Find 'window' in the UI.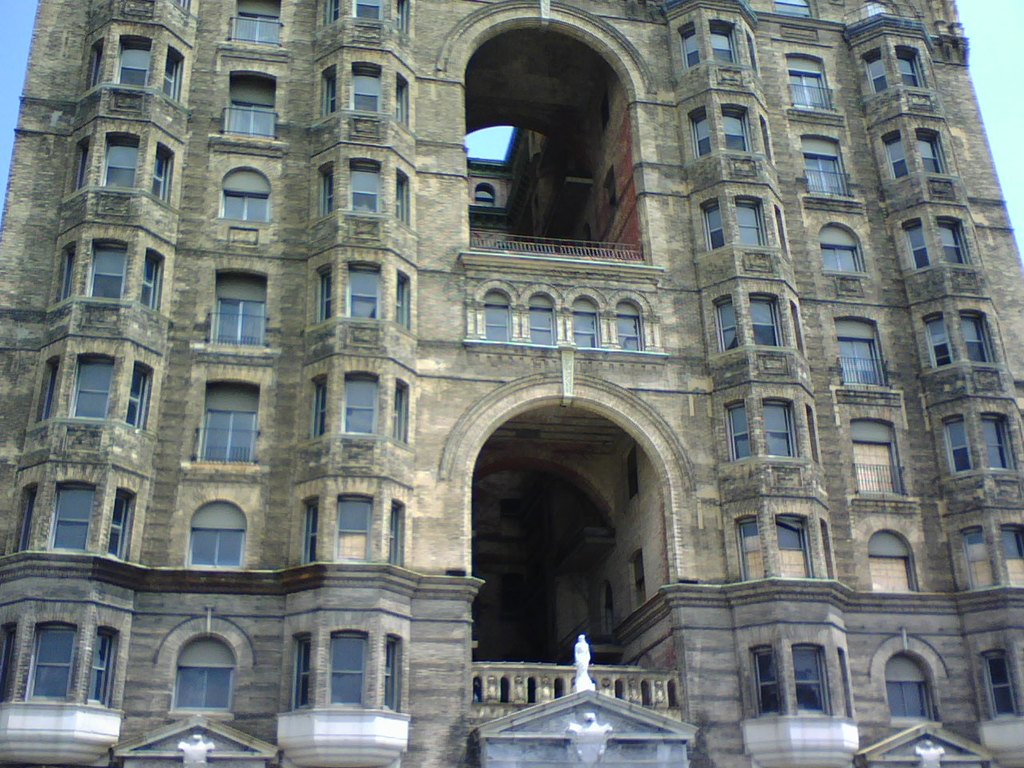
UI element at bbox(613, 318, 638, 350).
